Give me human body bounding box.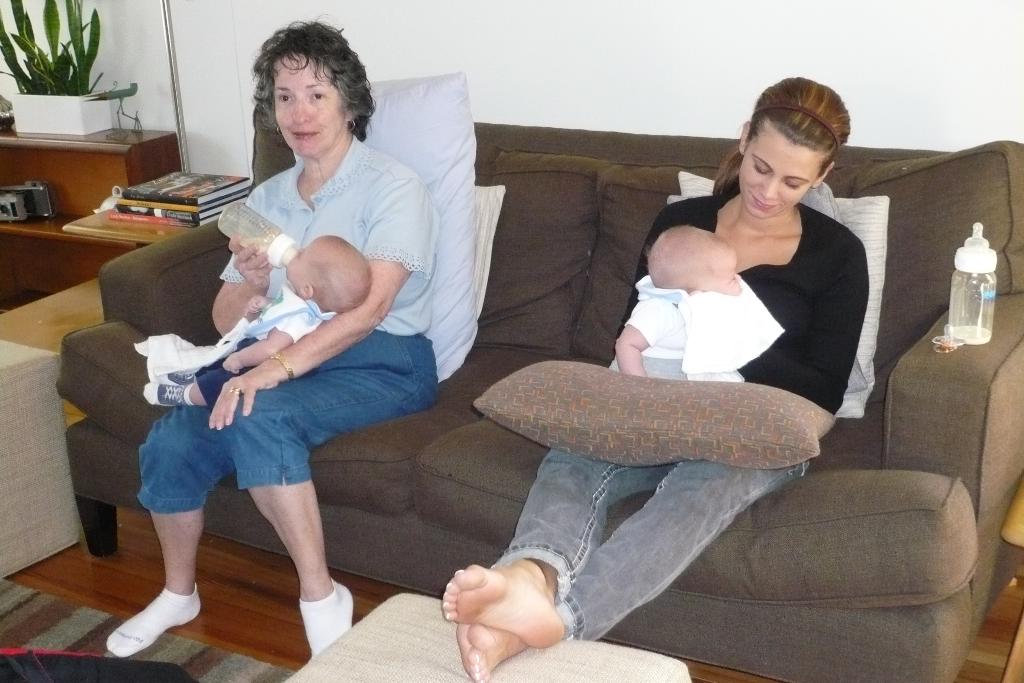
[144,286,315,404].
